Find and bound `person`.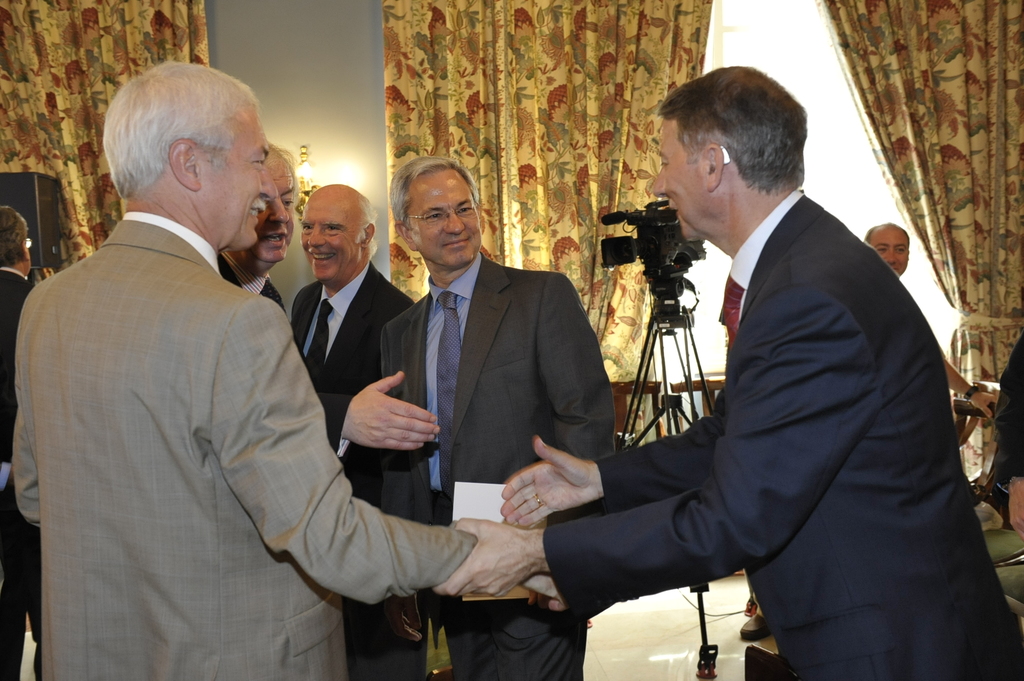
Bound: <bbox>527, 95, 961, 657</bbox>.
